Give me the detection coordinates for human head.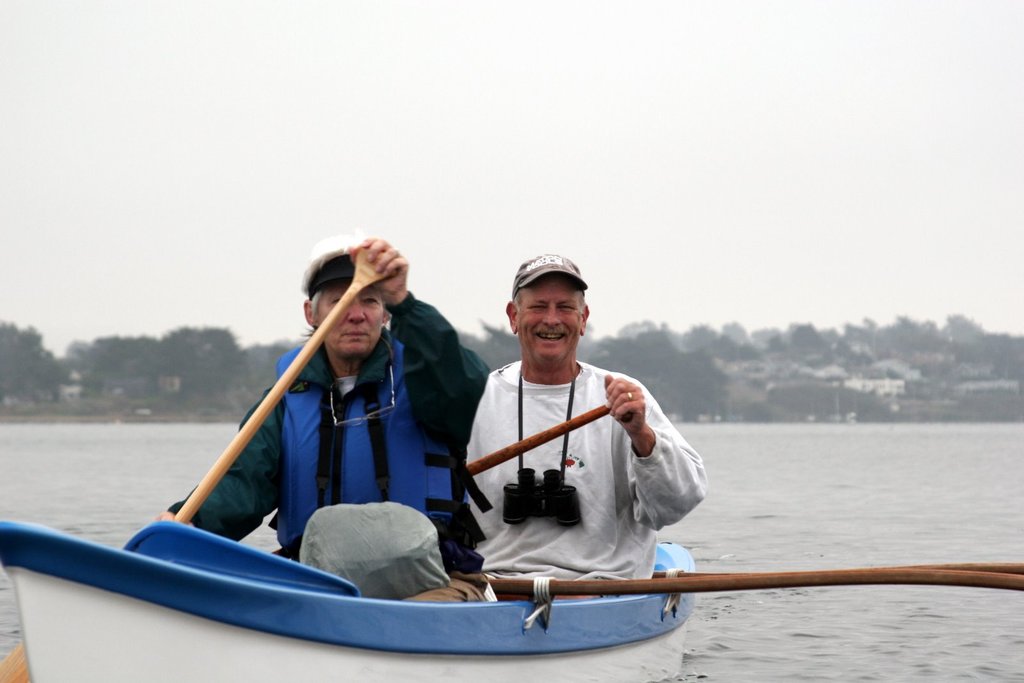
508 254 600 362.
